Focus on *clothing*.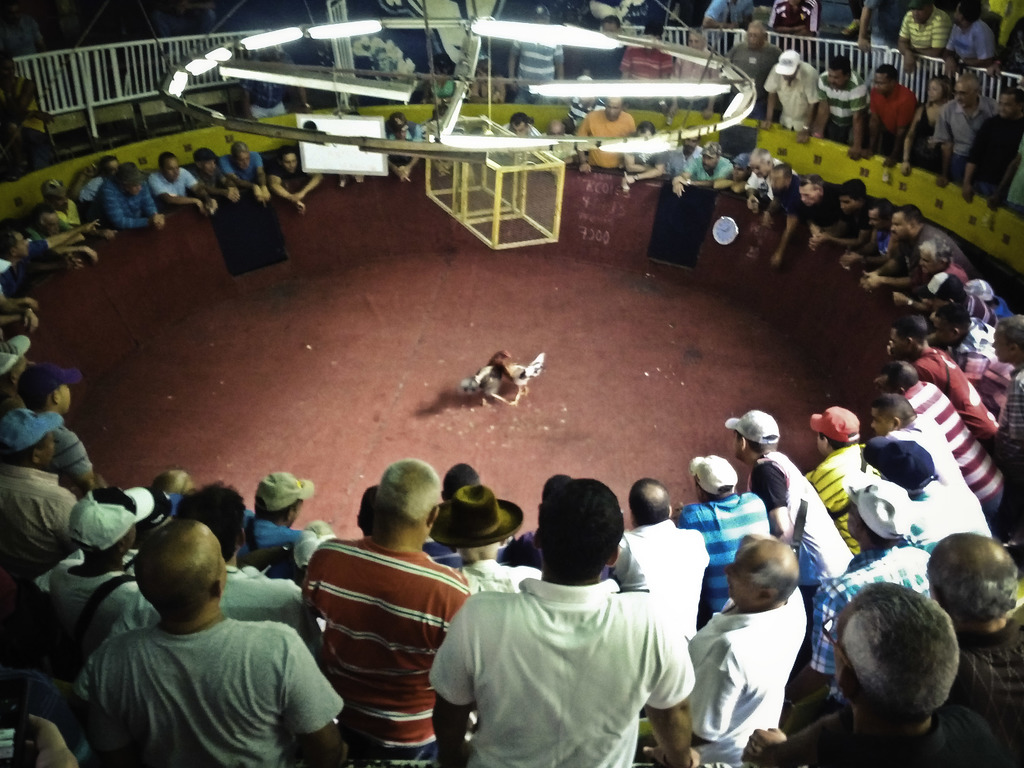
Focused at rect(874, 221, 891, 252).
